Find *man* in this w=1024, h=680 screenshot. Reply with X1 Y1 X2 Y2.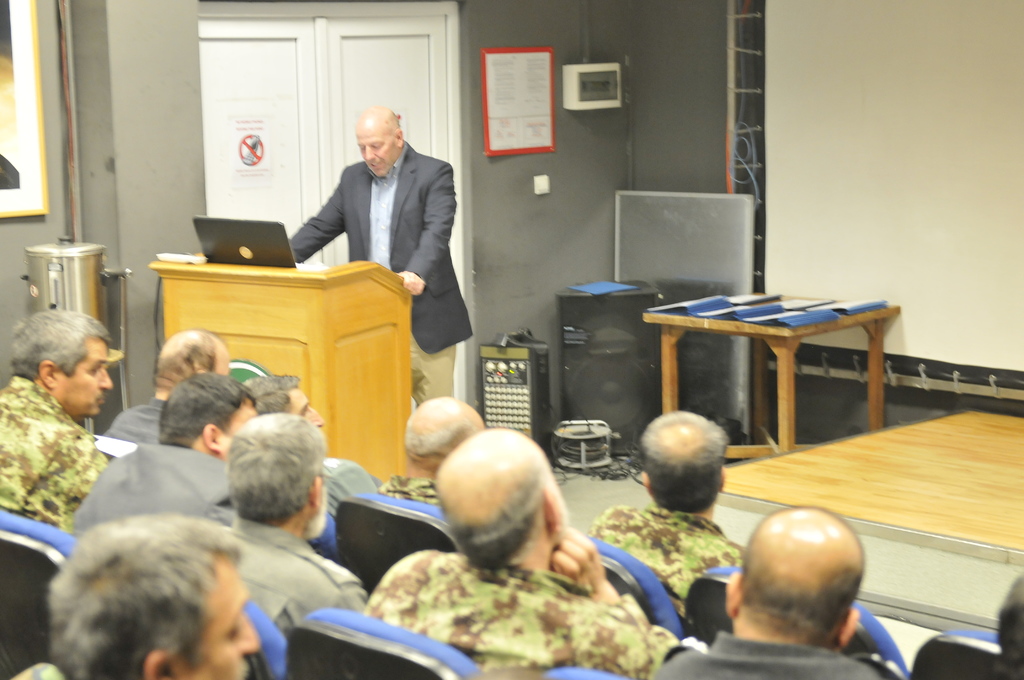
289 101 471 409.
